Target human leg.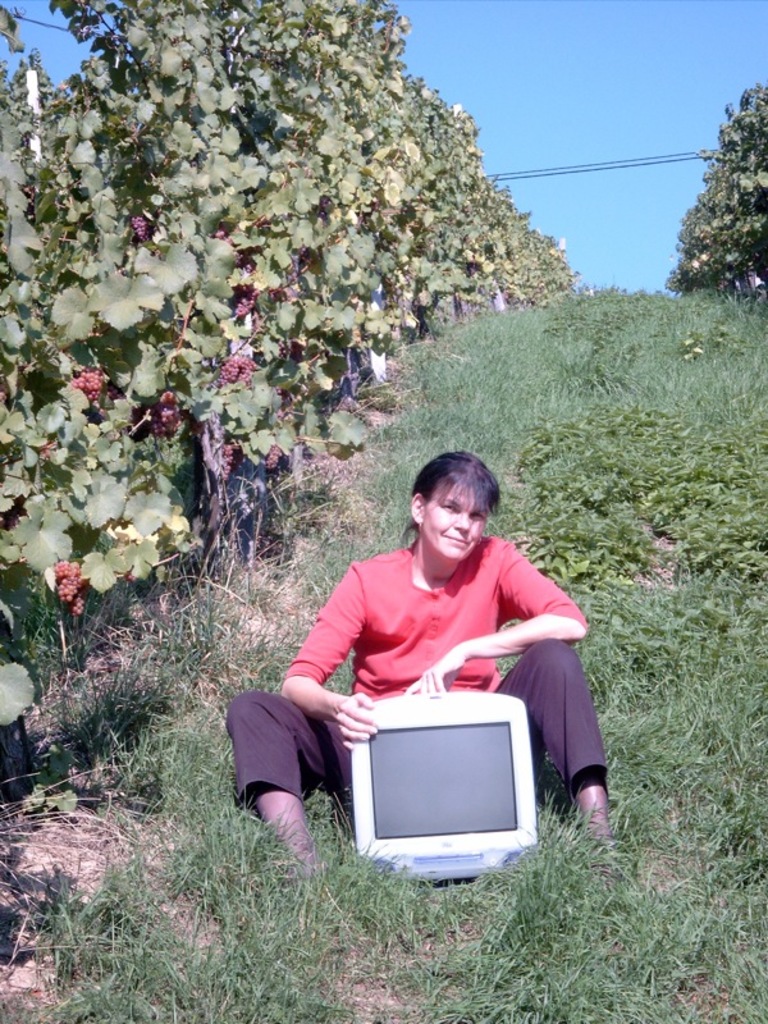
Target region: box(236, 694, 343, 872).
